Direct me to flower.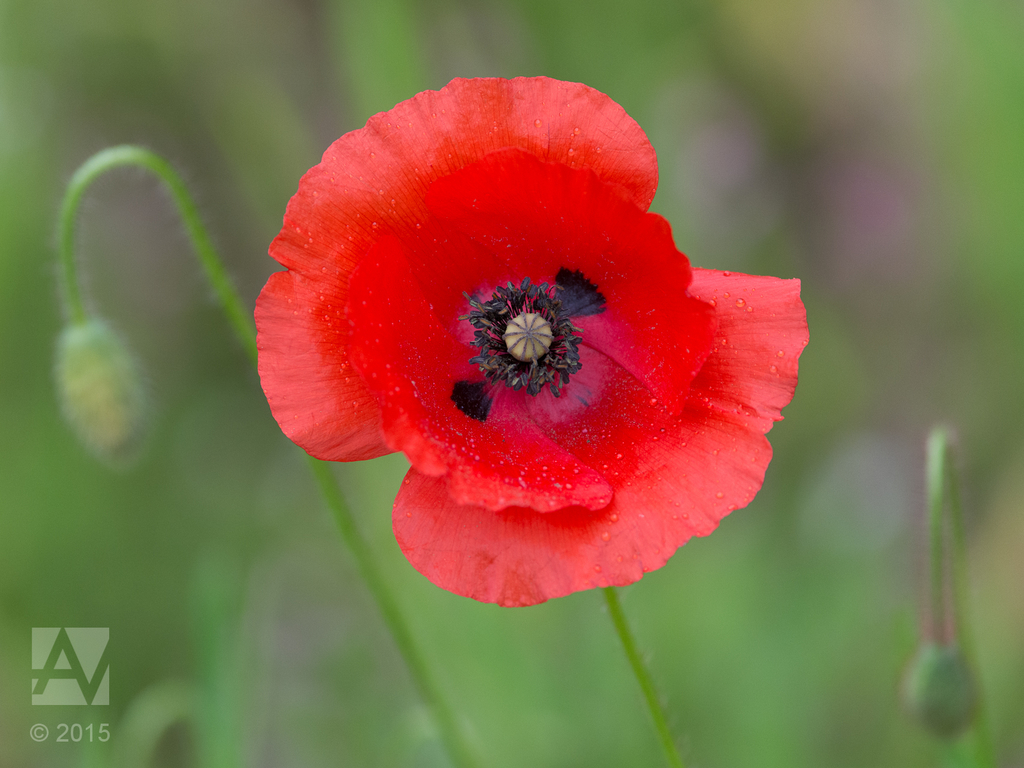
Direction: bbox=[252, 63, 801, 620].
